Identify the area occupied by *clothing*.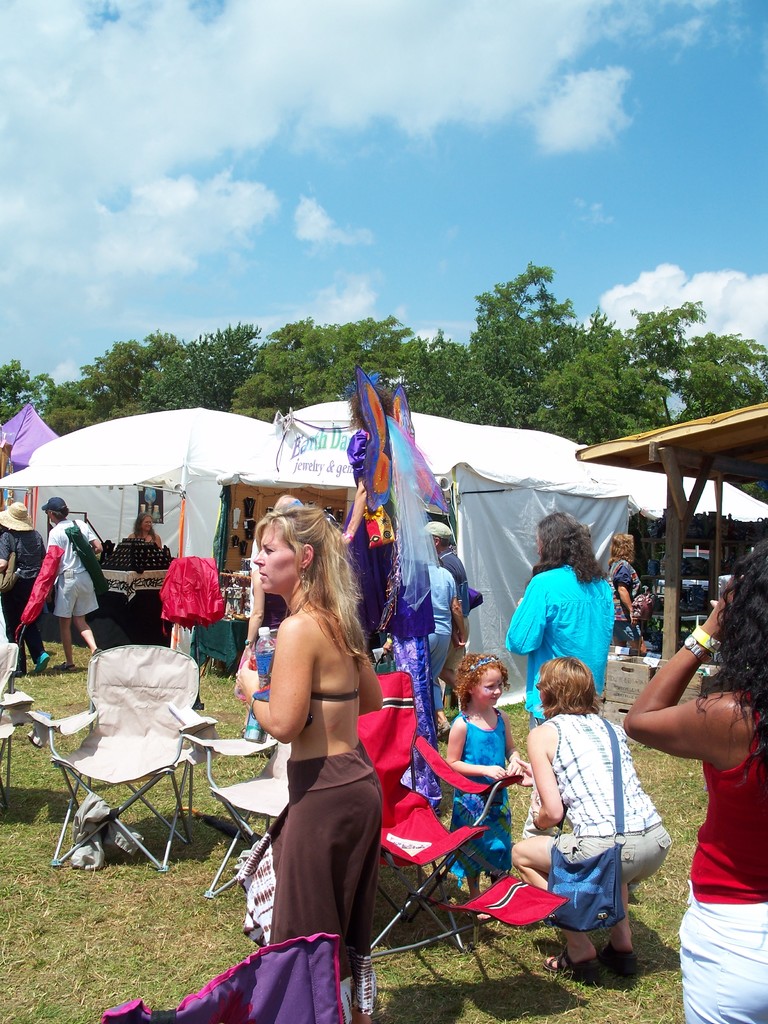
Area: 0 531 44 671.
